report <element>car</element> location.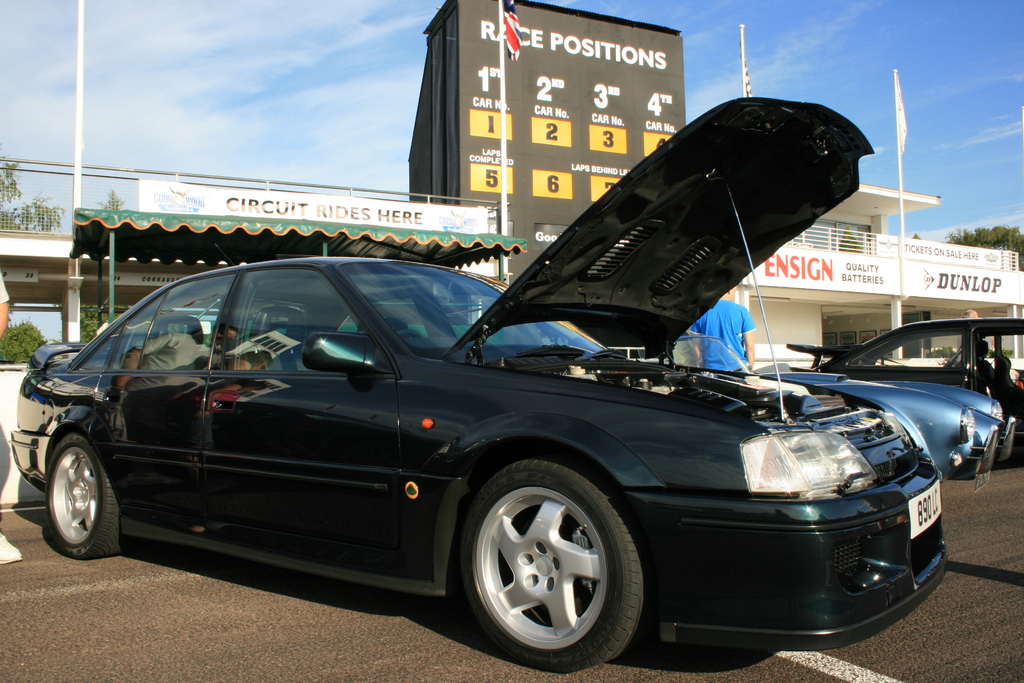
Report: 9,99,947,673.
